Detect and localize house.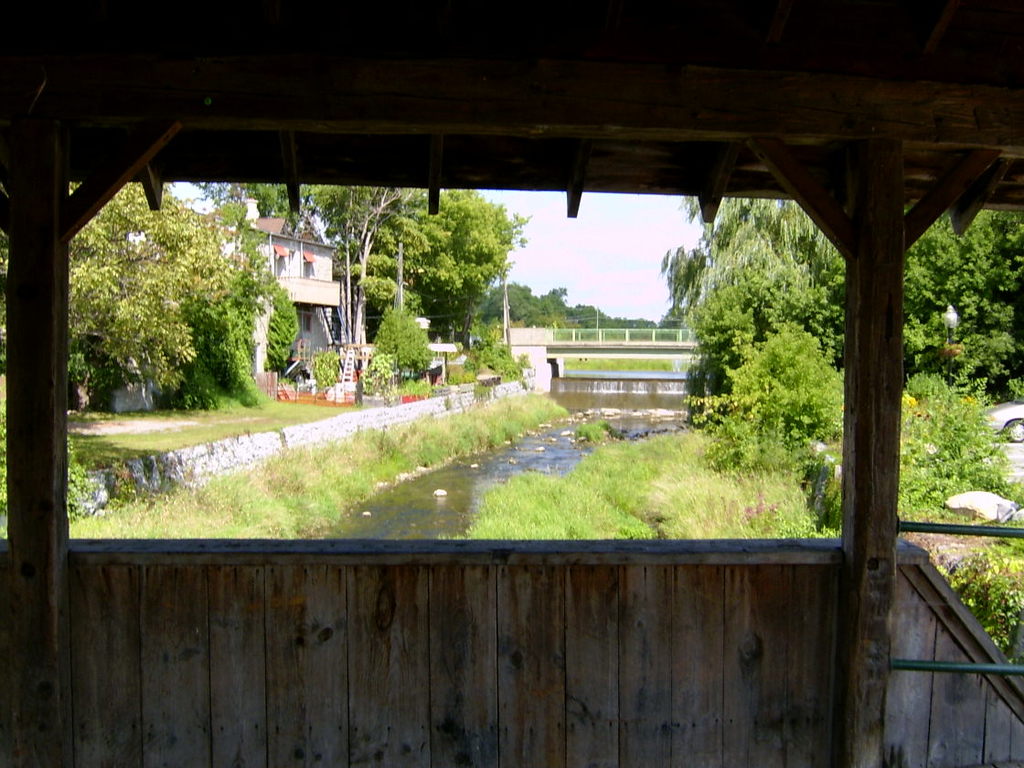
Localized at [left=0, top=50, right=1023, bottom=690].
